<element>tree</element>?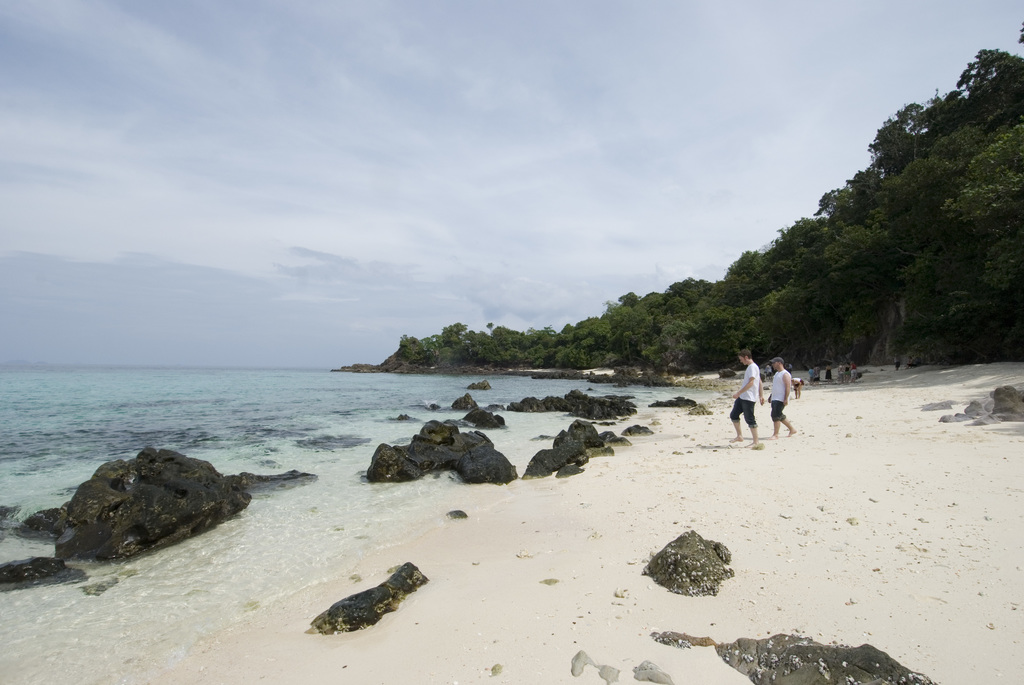
Rect(863, 155, 942, 243)
